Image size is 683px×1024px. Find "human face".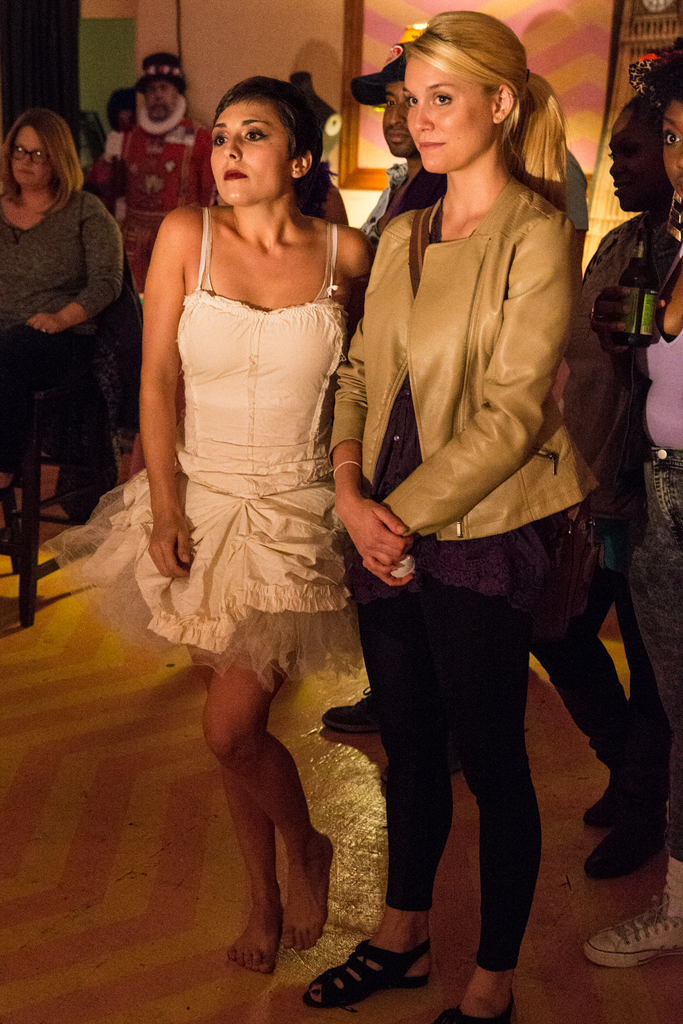
(left=609, top=113, right=660, bottom=207).
